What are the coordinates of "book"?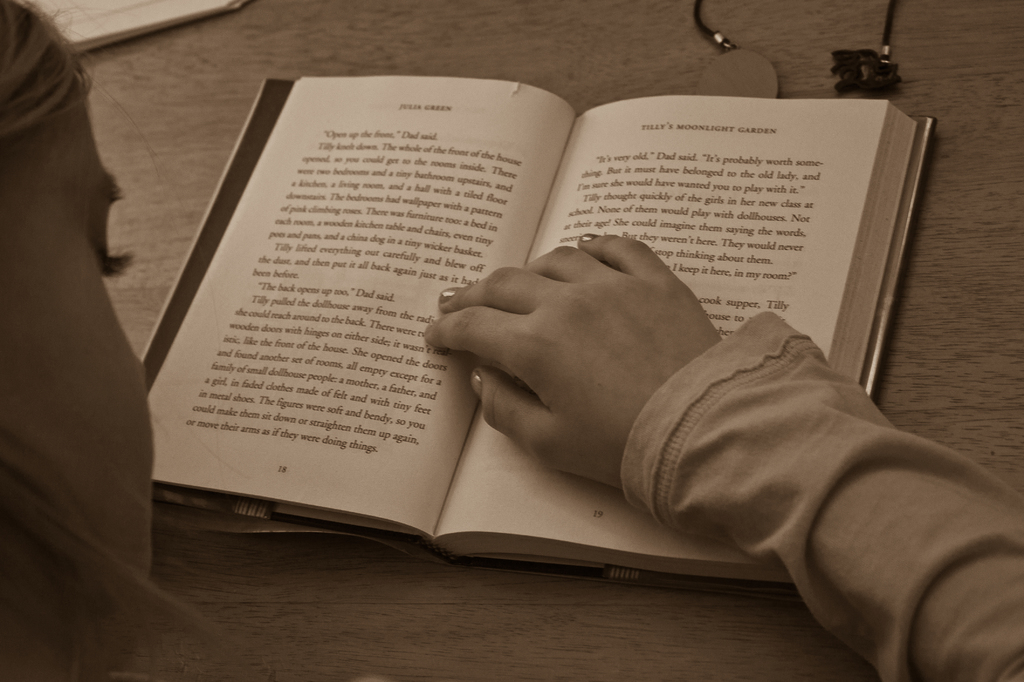
[149,73,934,583].
